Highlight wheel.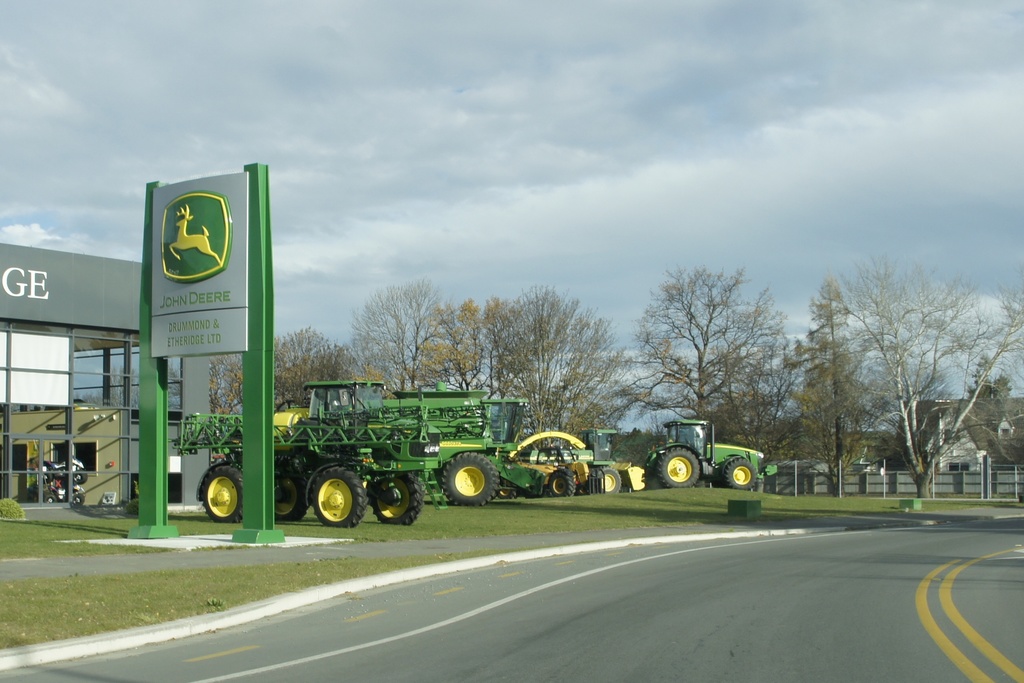
Highlighted region: <box>598,466,621,493</box>.
